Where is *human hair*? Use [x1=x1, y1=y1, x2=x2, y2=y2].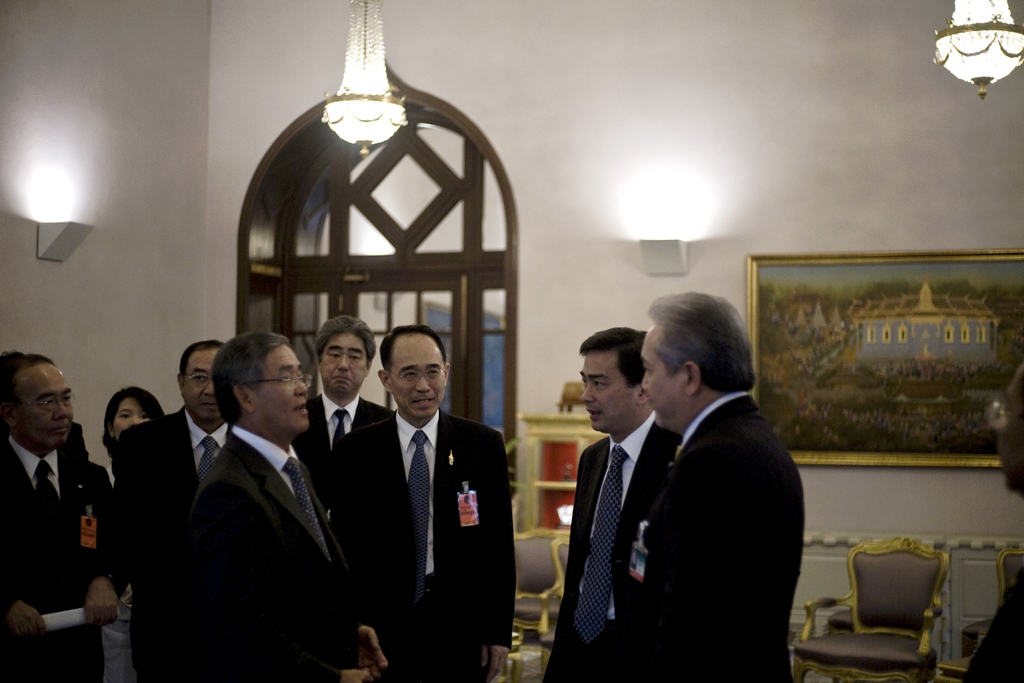
[x1=578, y1=325, x2=651, y2=384].
